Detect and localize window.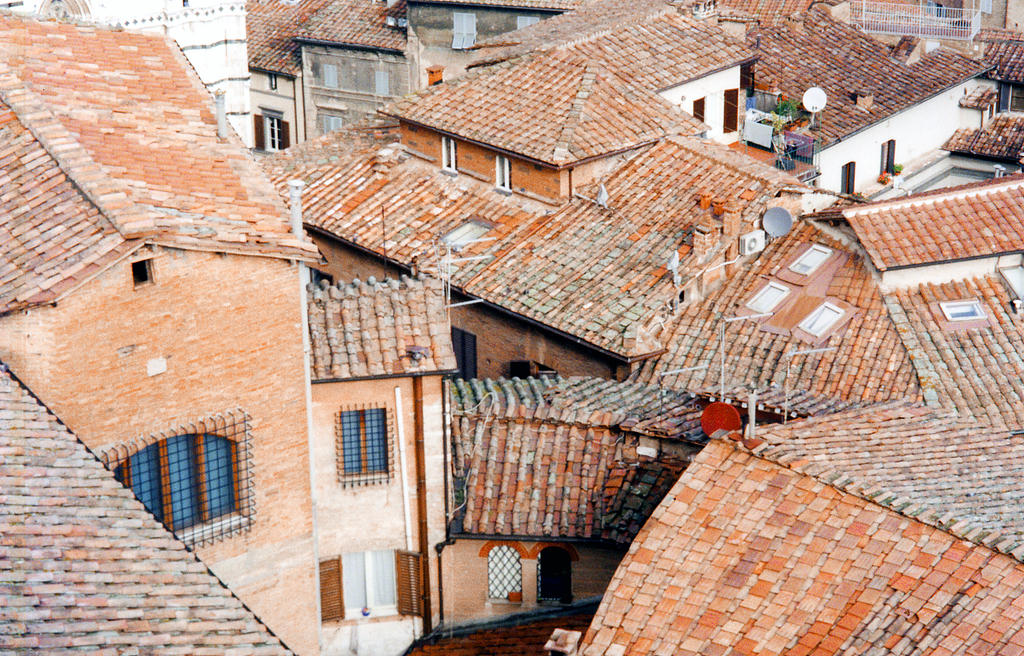
Localized at (x1=321, y1=545, x2=426, y2=625).
